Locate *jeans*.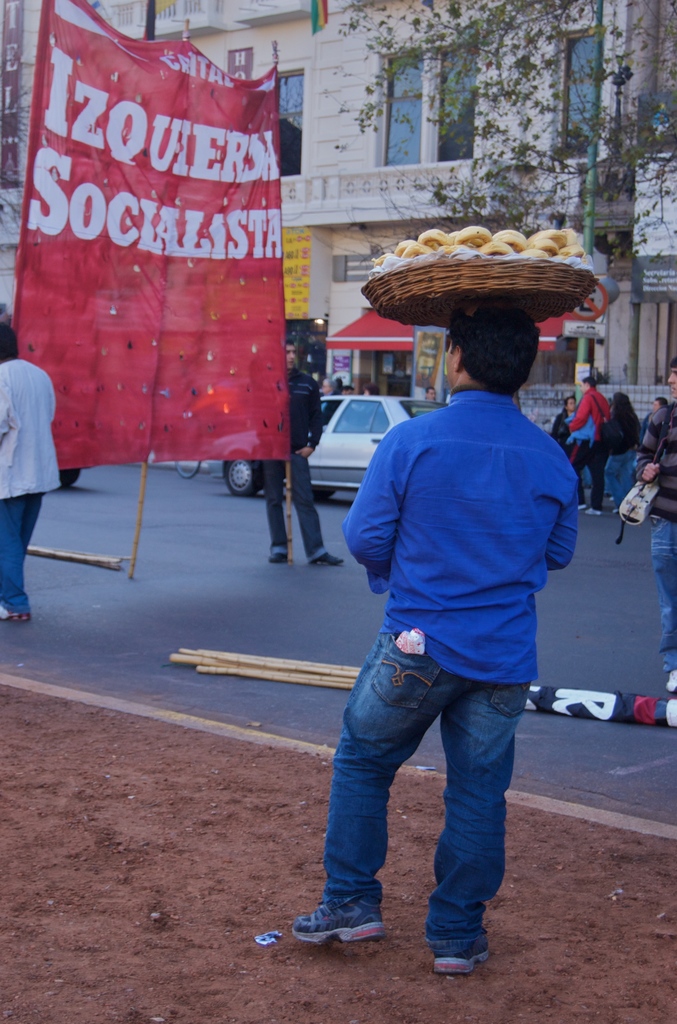
Bounding box: 266 452 326 557.
